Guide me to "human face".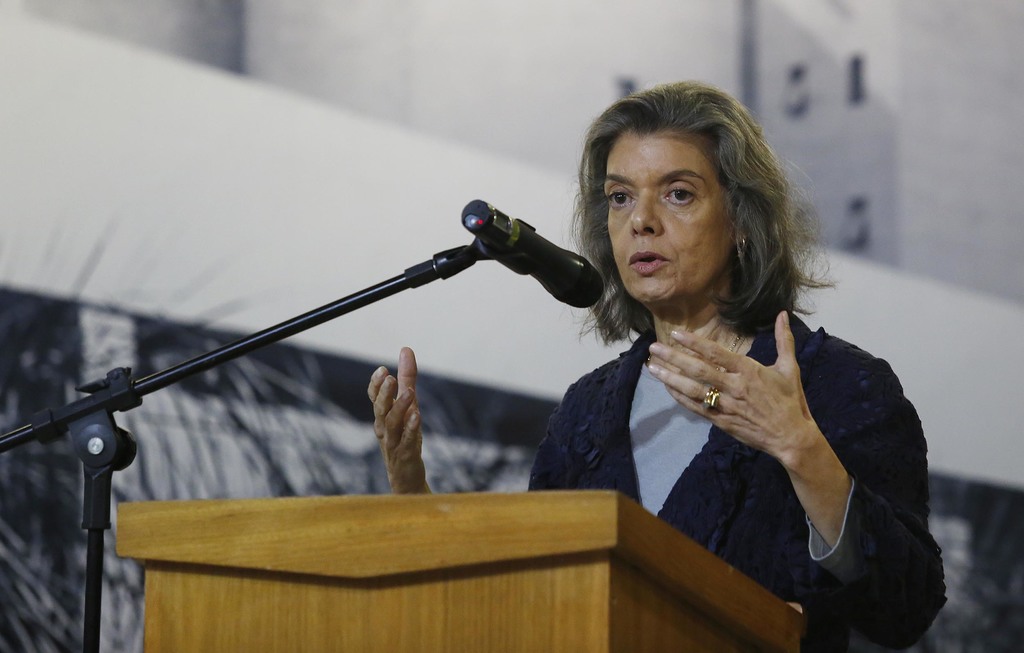
Guidance: (601,132,741,297).
